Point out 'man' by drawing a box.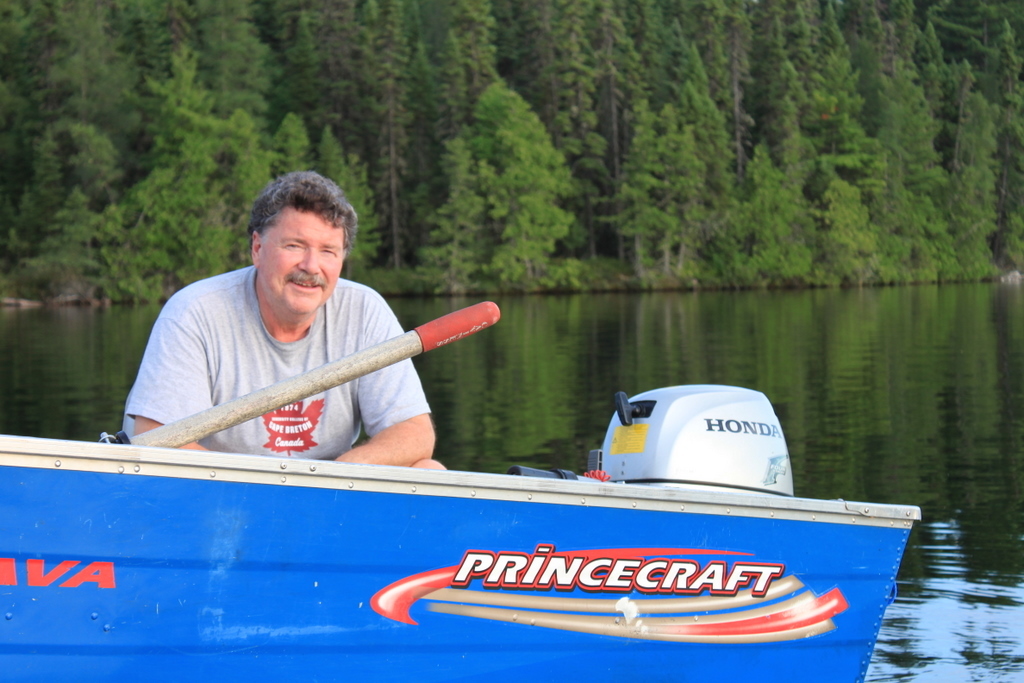
locate(128, 171, 451, 480).
